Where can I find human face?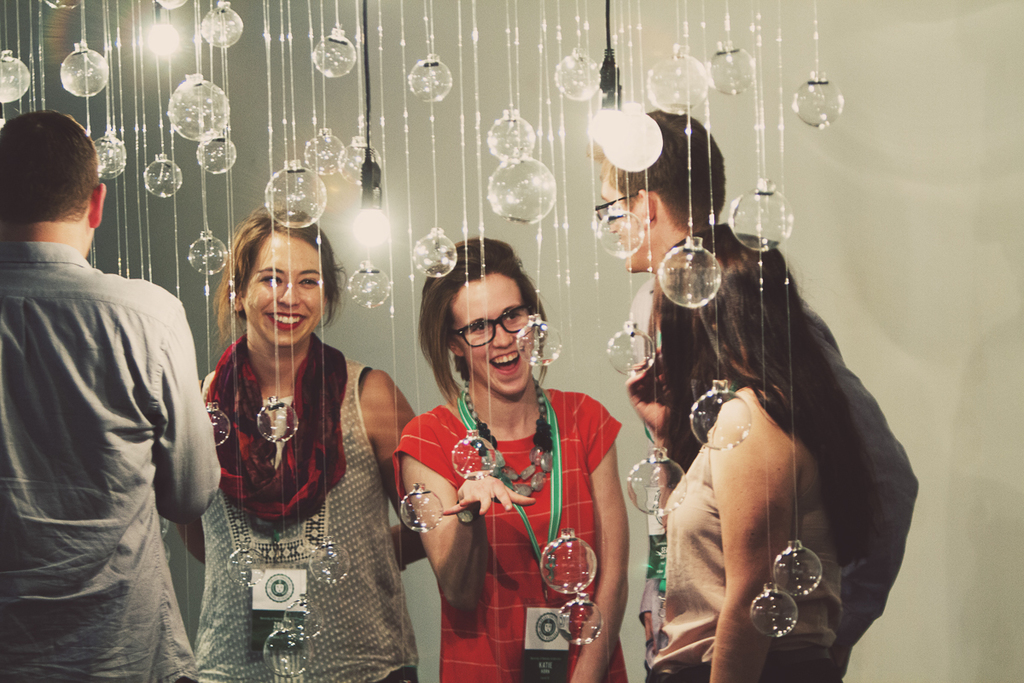
You can find it at x1=452, y1=274, x2=536, y2=397.
